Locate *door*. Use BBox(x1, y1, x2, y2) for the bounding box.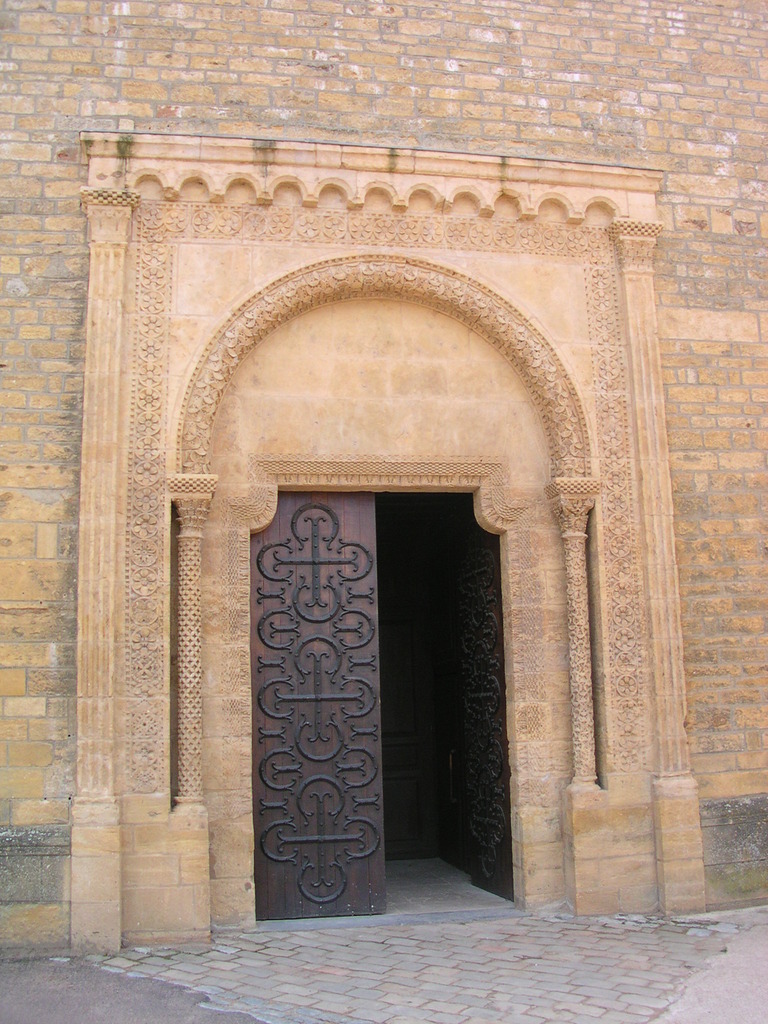
BBox(259, 479, 388, 930).
